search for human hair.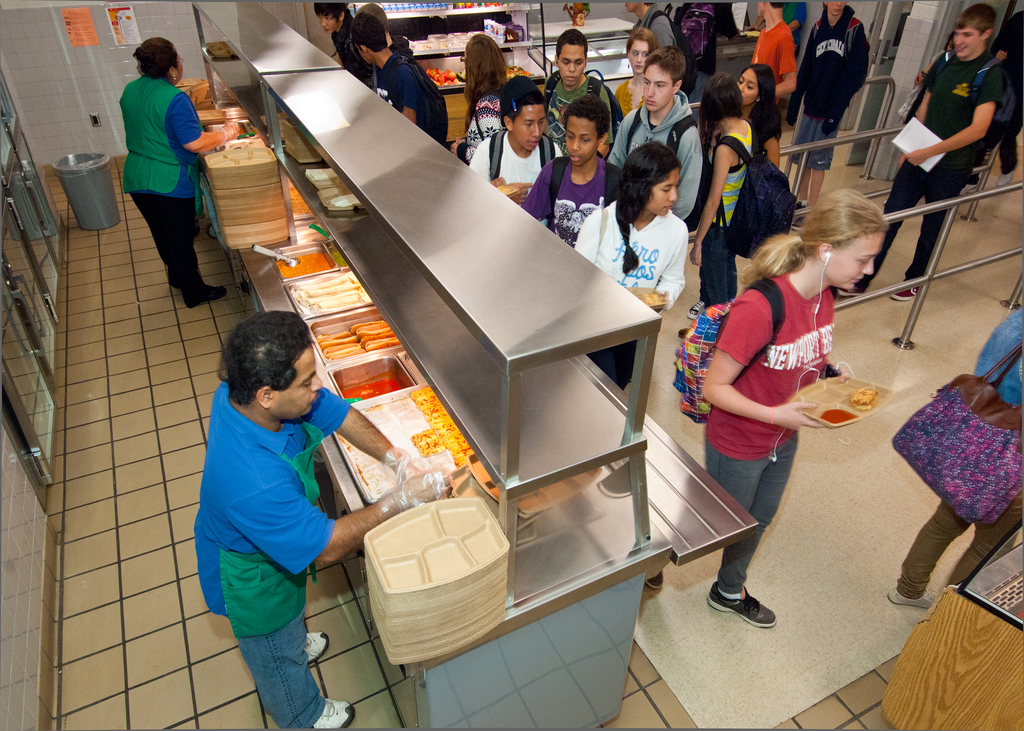
Found at region(732, 189, 890, 290).
